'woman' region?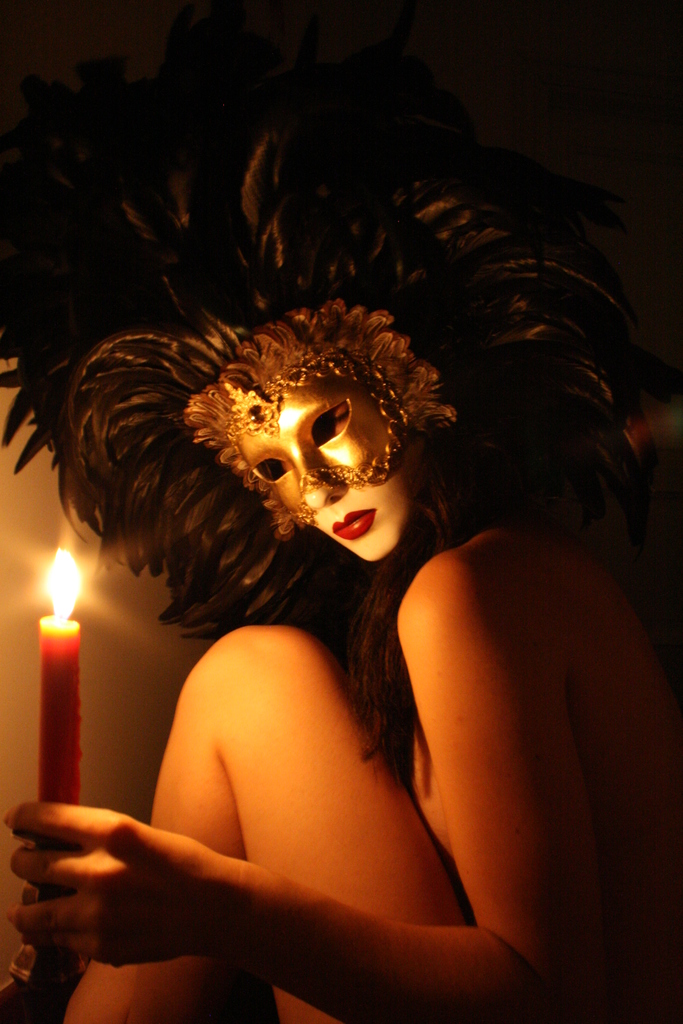
bbox=(0, 170, 661, 977)
